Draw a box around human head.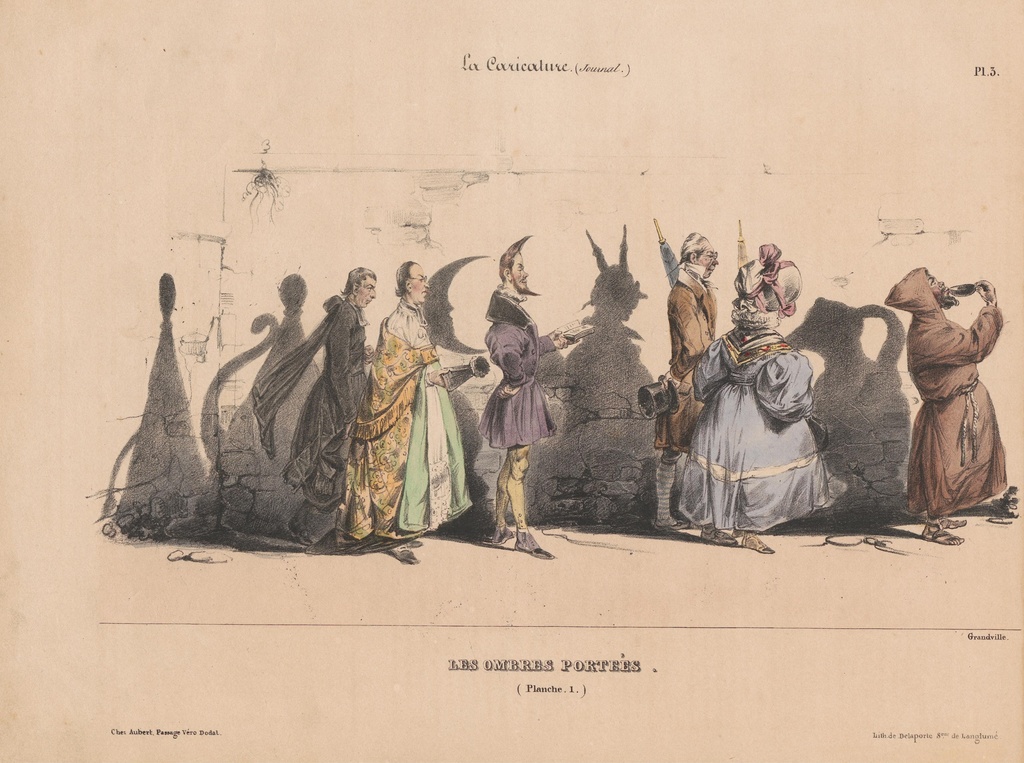
x1=159 y1=274 x2=177 y2=324.
